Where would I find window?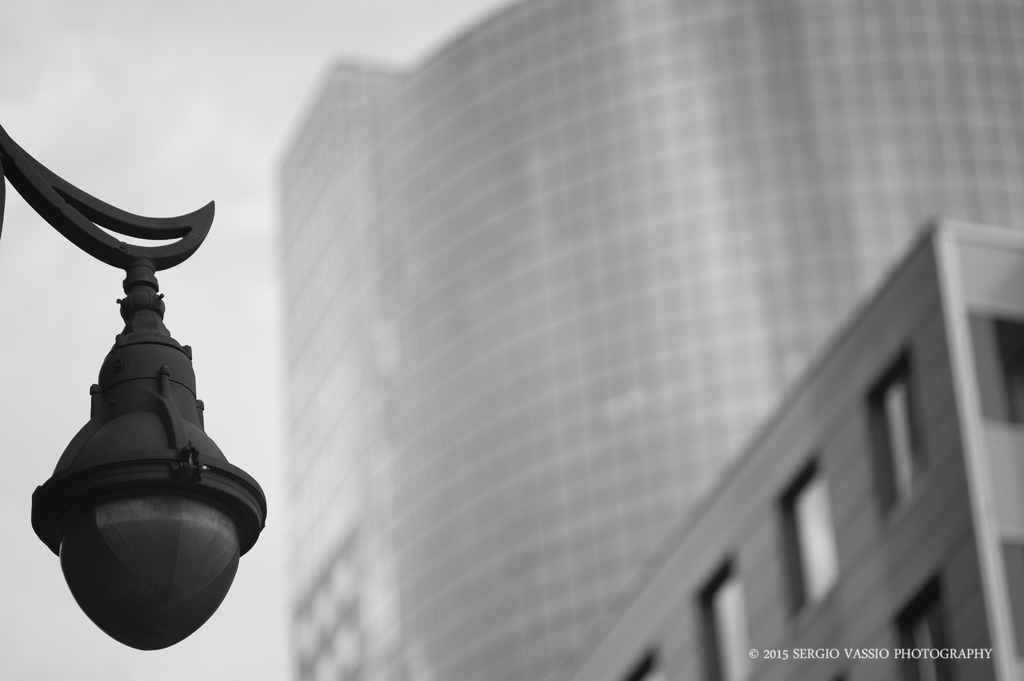
At pyautogui.locateOnScreen(900, 577, 963, 680).
